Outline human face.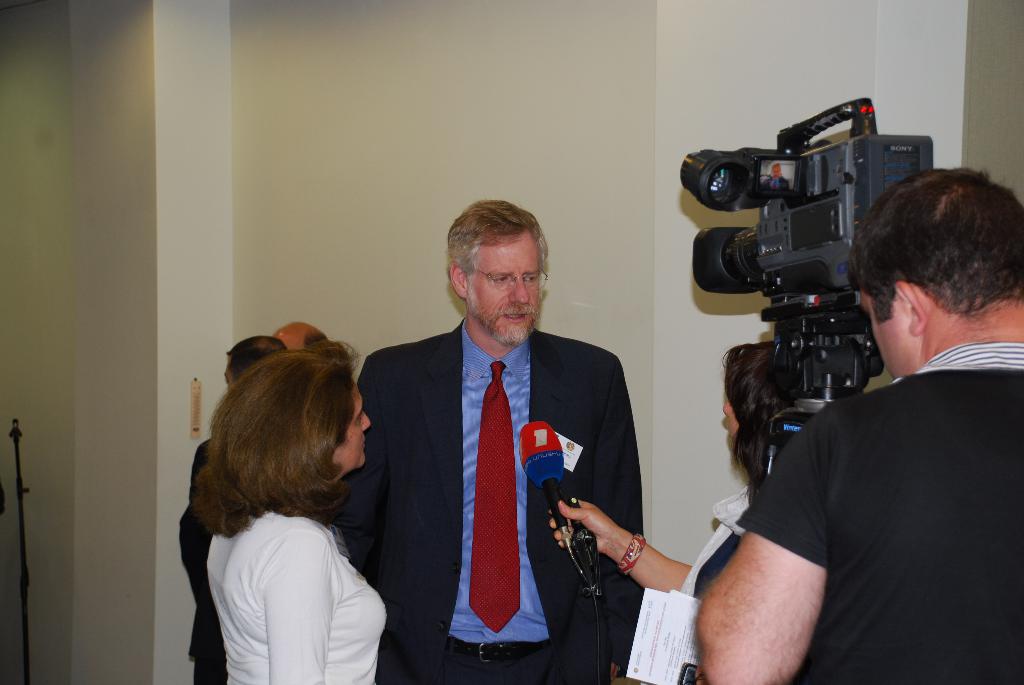
Outline: rect(465, 236, 539, 347).
